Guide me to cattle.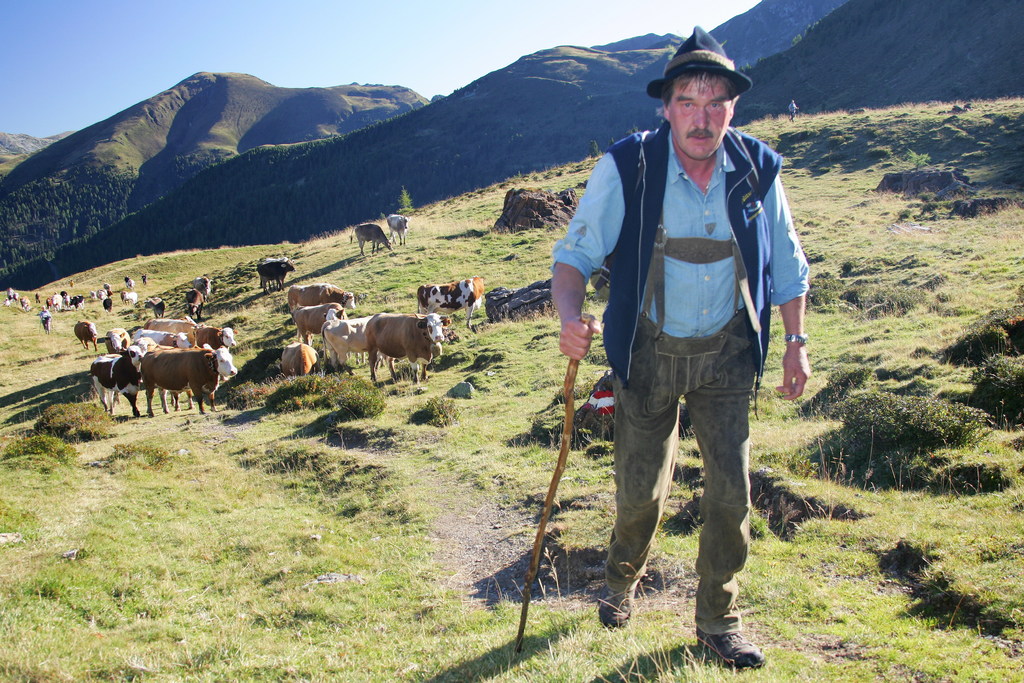
Guidance: <box>292,299,346,342</box>.
